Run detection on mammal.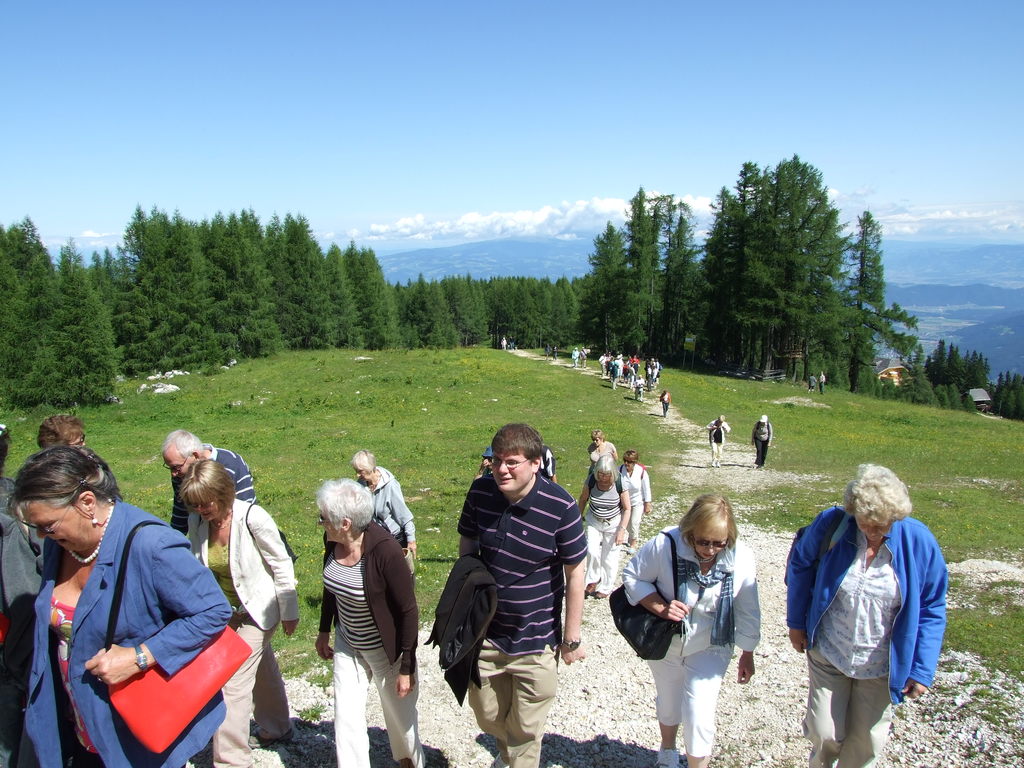
Result: {"left": 0, "top": 419, "right": 46, "bottom": 767}.
